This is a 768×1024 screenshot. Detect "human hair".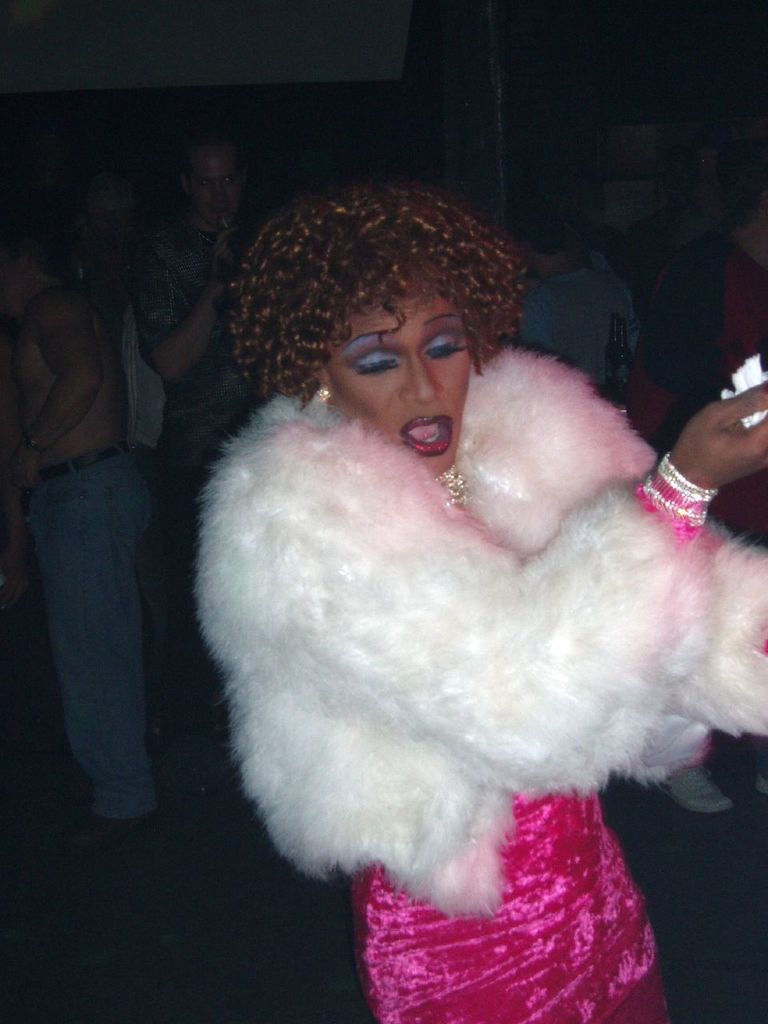
219:170:547:424.
